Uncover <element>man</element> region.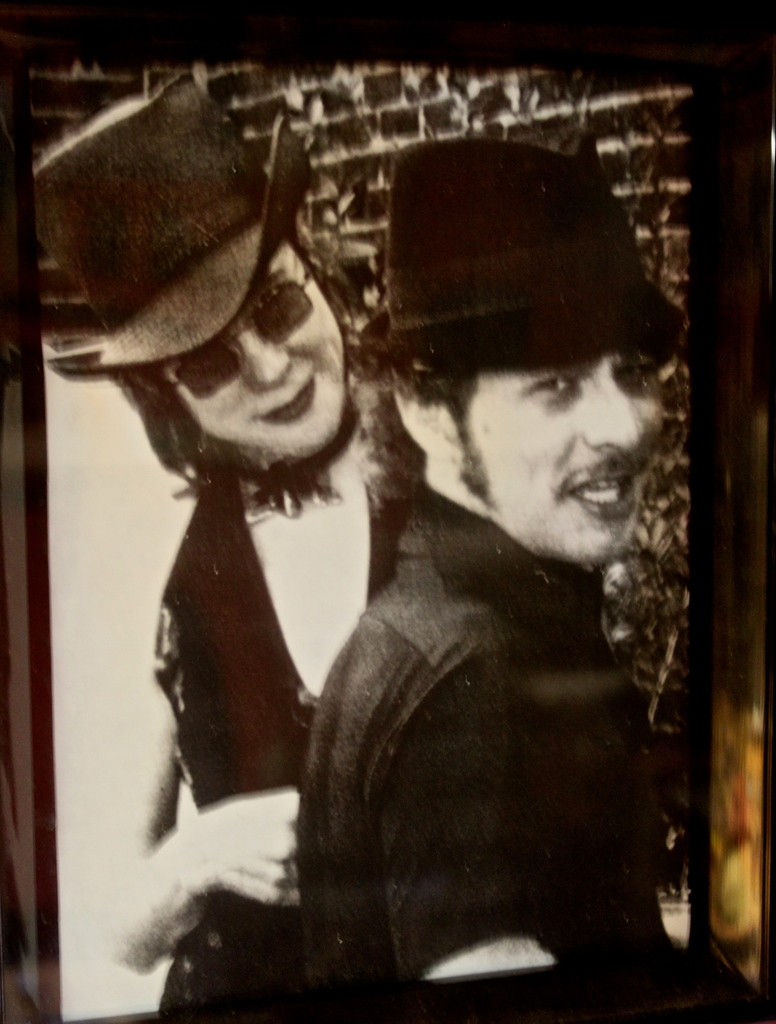
Uncovered: bbox(254, 131, 735, 991).
